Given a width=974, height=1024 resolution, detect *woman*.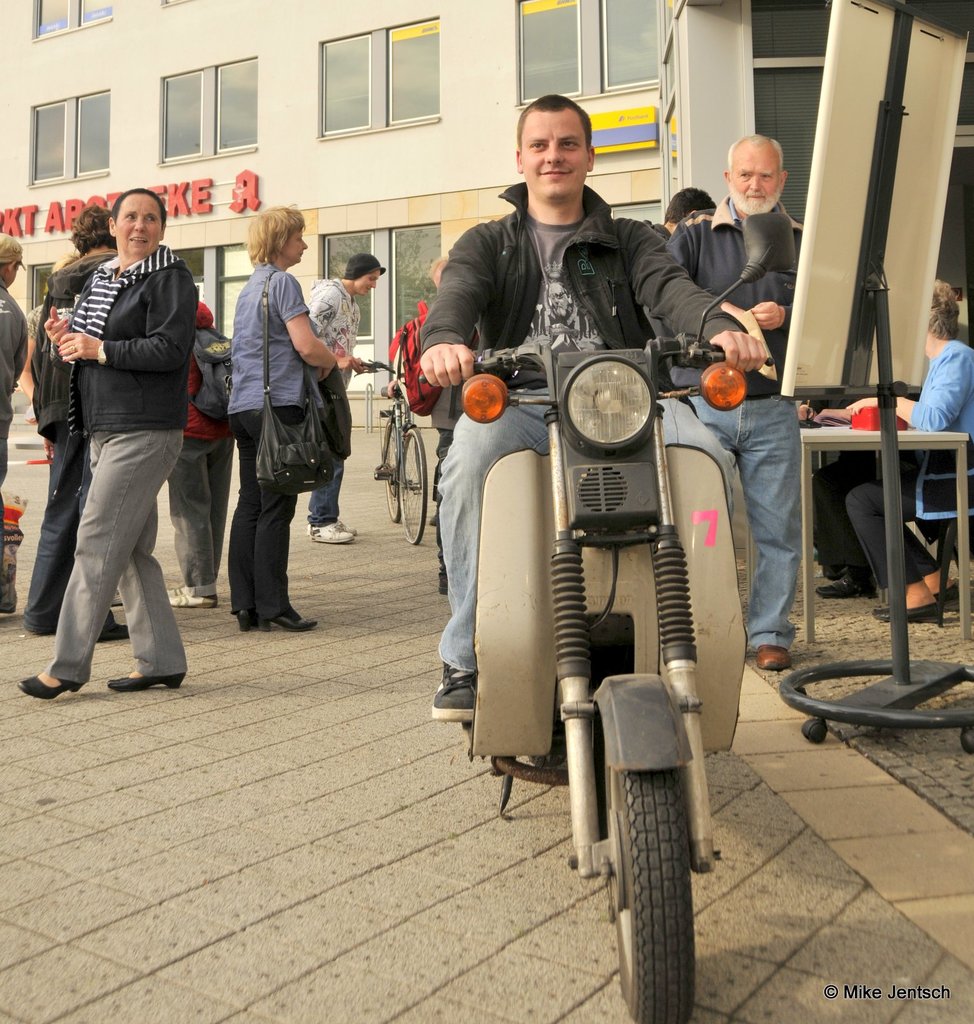
bbox=(210, 215, 344, 652).
